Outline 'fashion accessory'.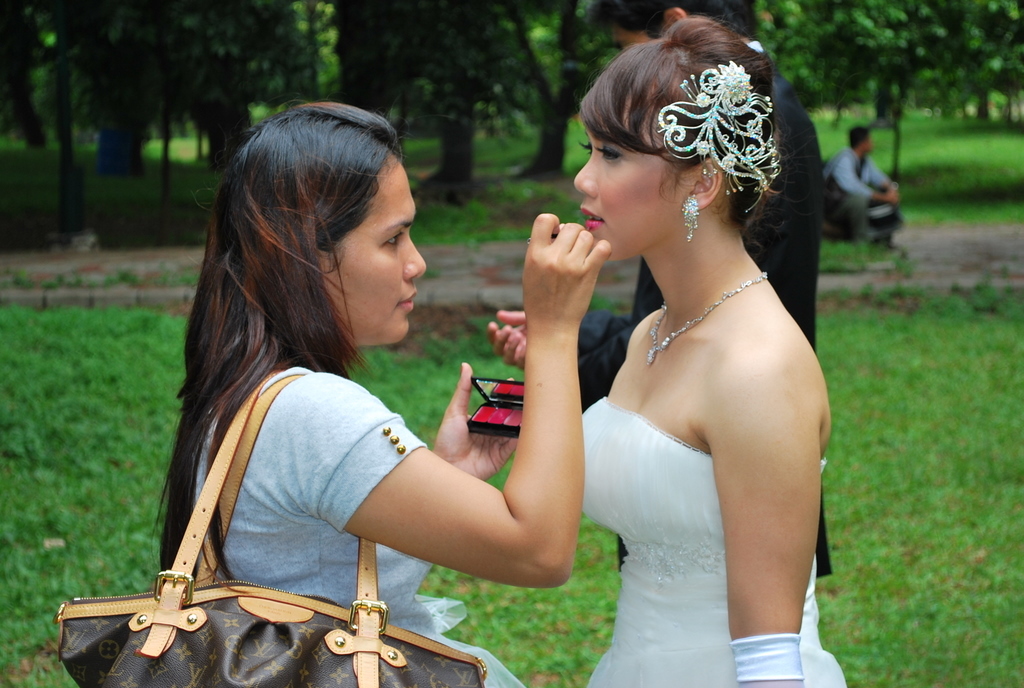
Outline: detection(682, 190, 702, 246).
